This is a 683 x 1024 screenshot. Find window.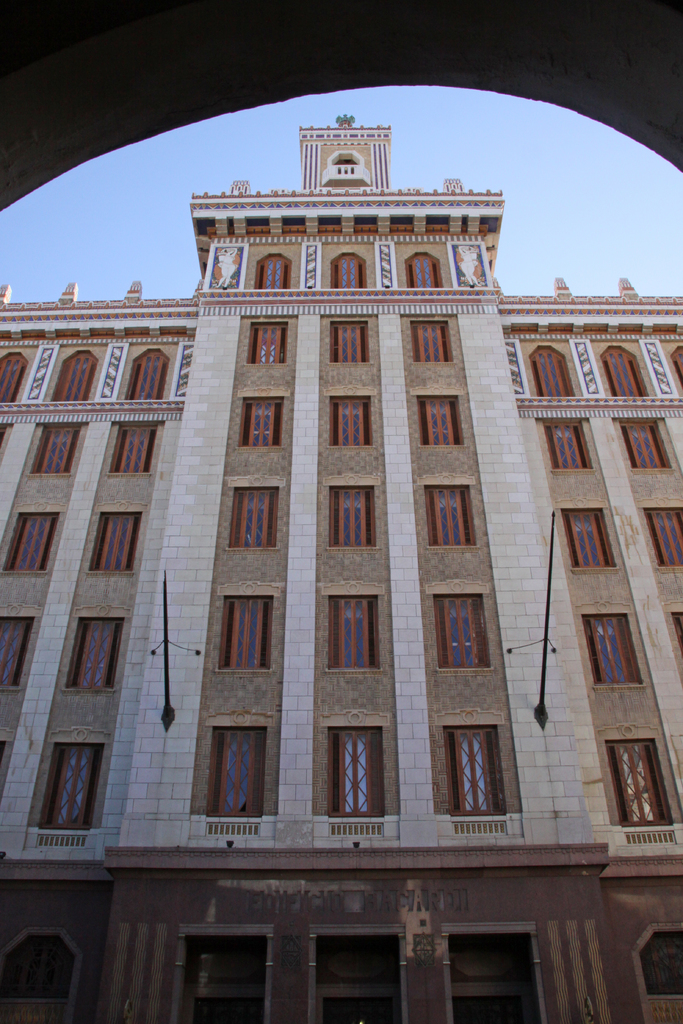
Bounding box: (670, 344, 682, 389).
